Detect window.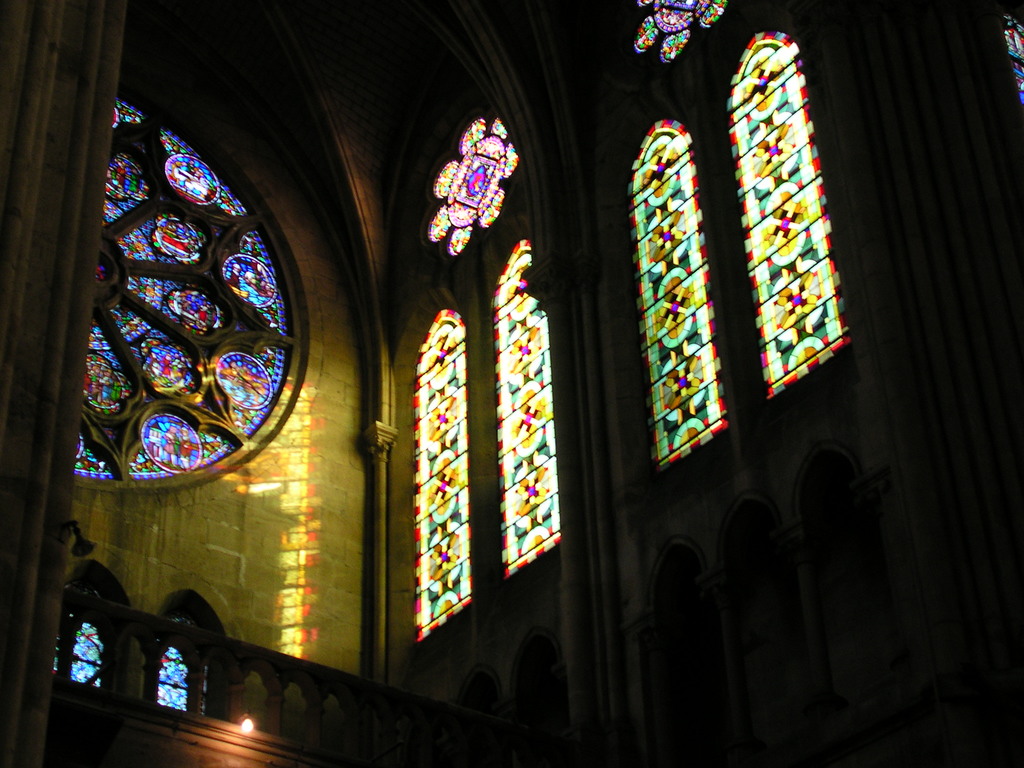
Detected at pyautogui.locateOnScreen(388, 210, 562, 665).
